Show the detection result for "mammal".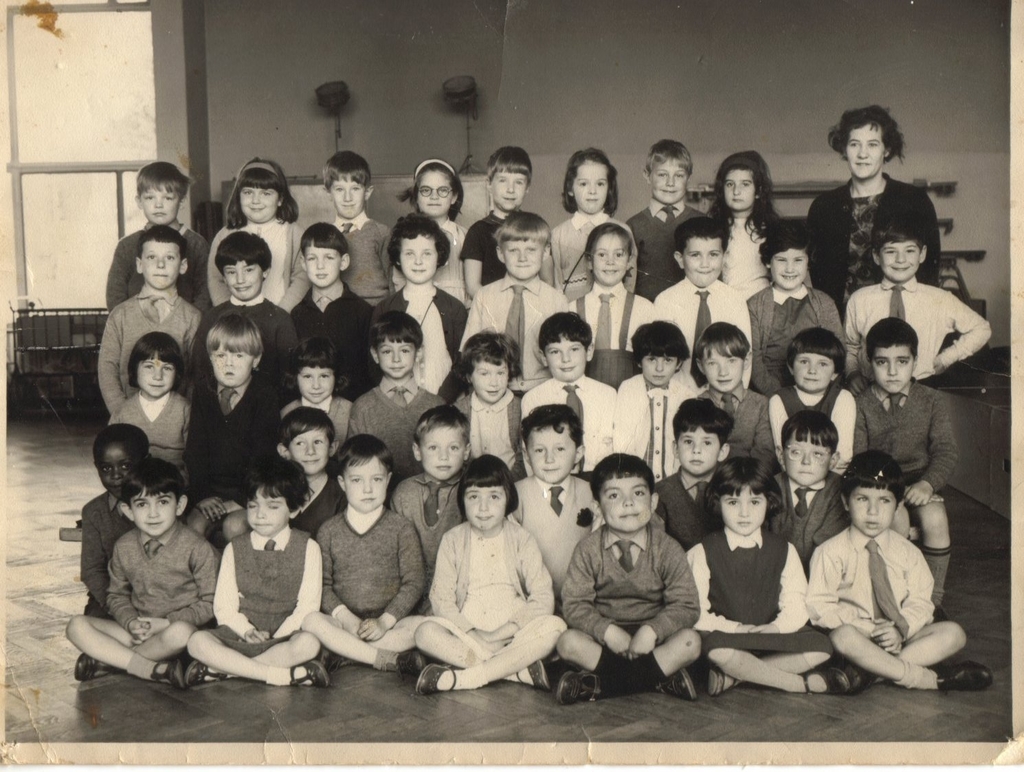
{"x1": 207, "y1": 154, "x2": 312, "y2": 311}.
